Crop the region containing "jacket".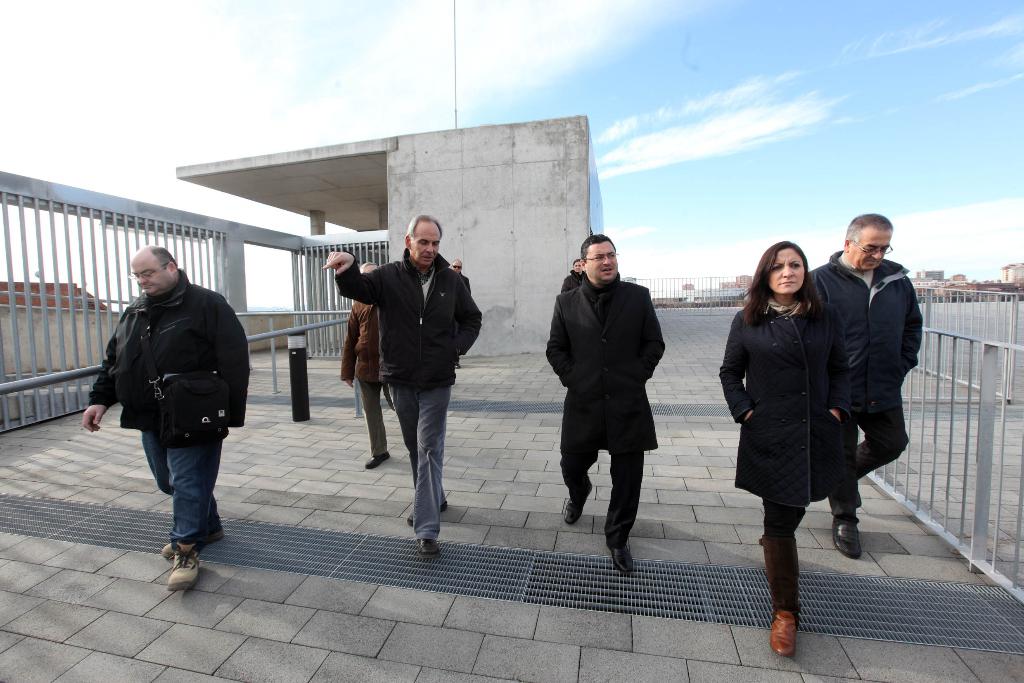
Crop region: x1=797, y1=249, x2=922, y2=421.
